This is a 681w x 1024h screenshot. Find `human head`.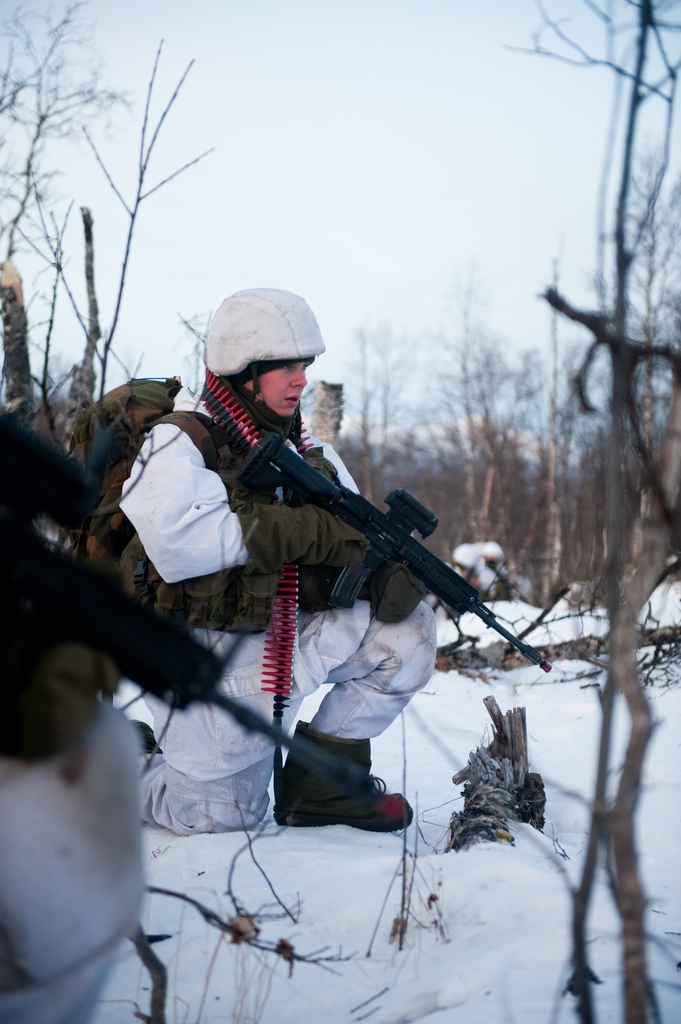
Bounding box: (205, 288, 307, 417).
